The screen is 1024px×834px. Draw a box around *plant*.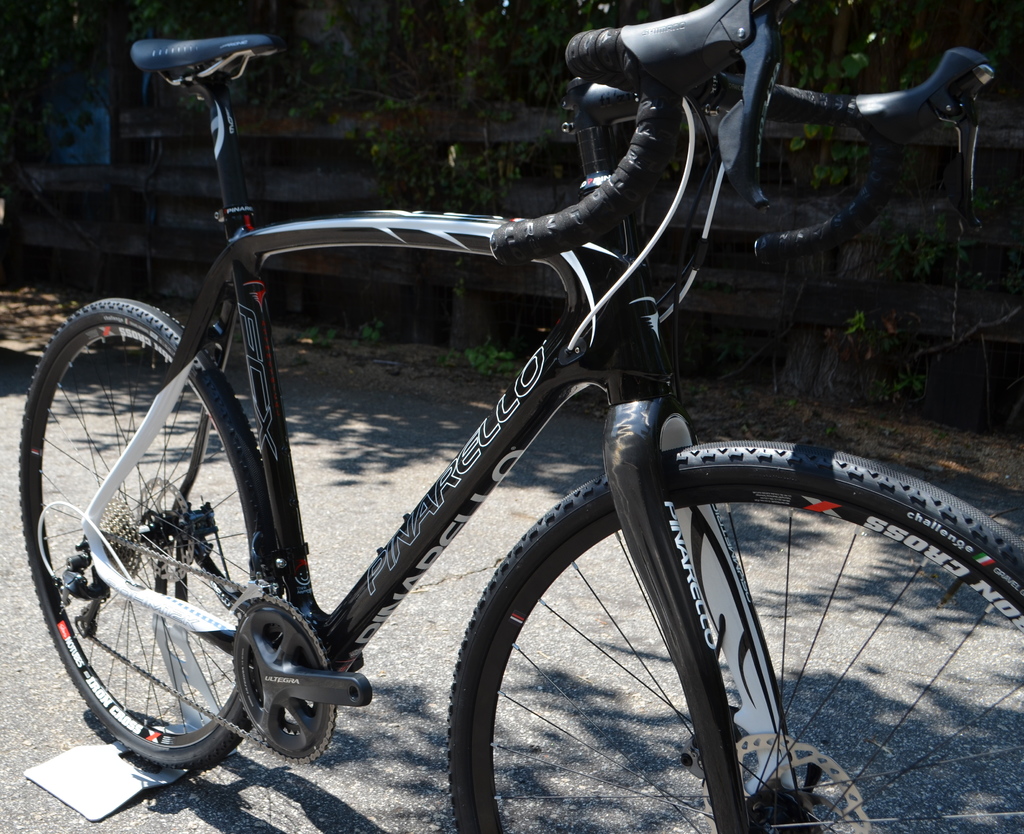
x1=463, y1=328, x2=516, y2=381.
